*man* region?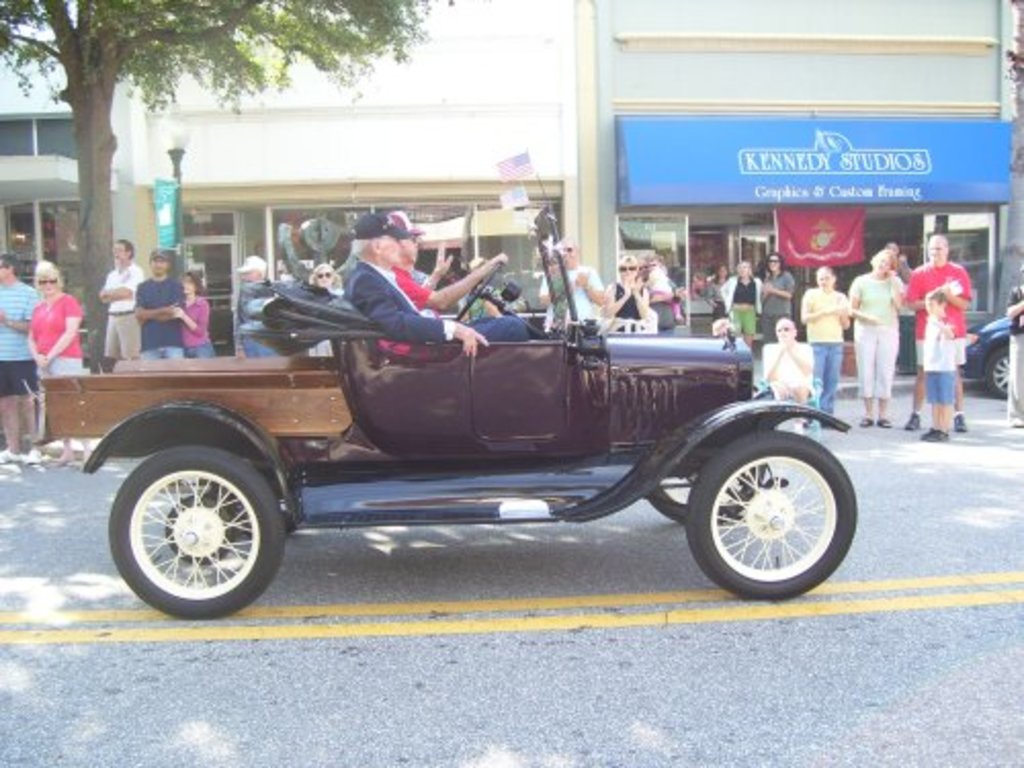
0, 250, 41, 469
